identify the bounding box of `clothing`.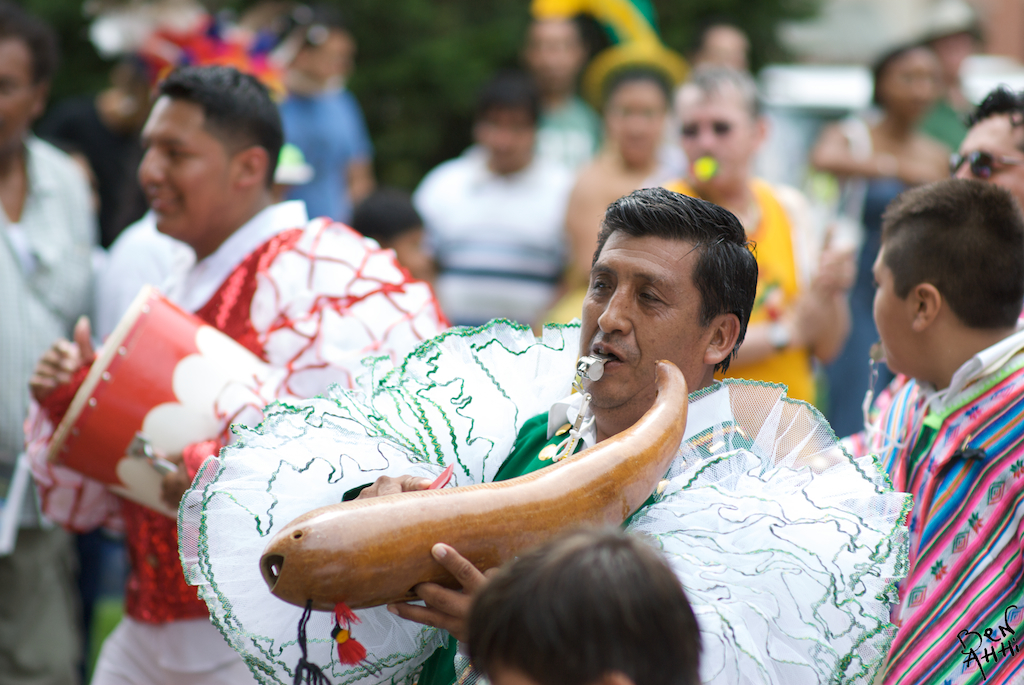
box=[0, 131, 97, 684].
